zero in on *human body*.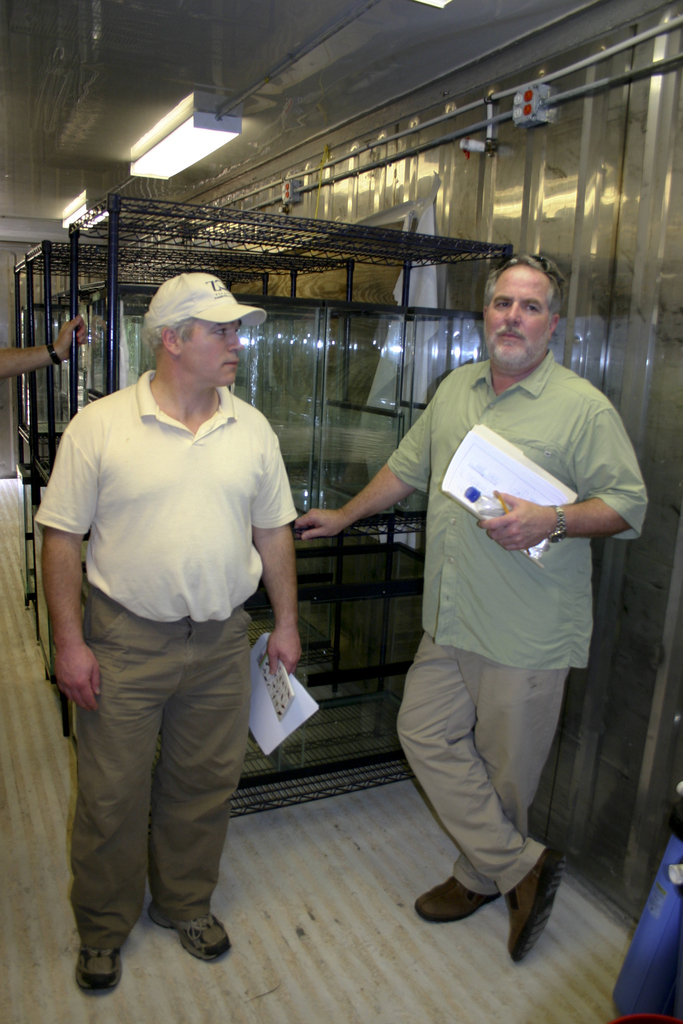
Zeroed in: 37/358/303/967.
